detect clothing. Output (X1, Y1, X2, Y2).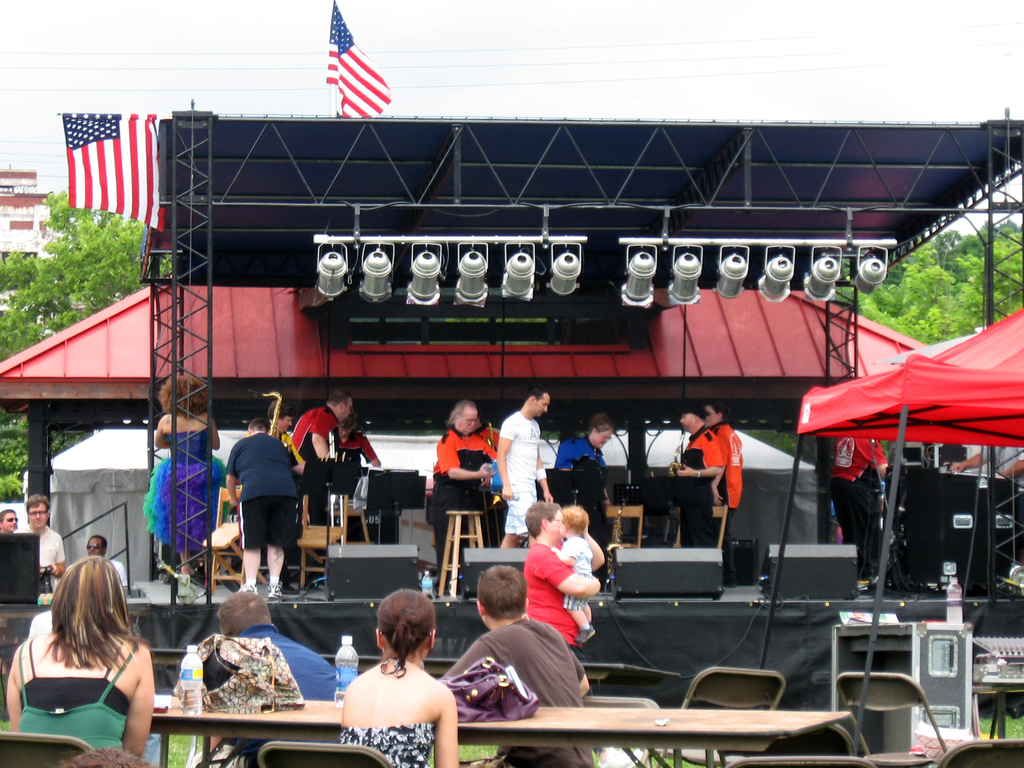
(531, 526, 607, 661).
